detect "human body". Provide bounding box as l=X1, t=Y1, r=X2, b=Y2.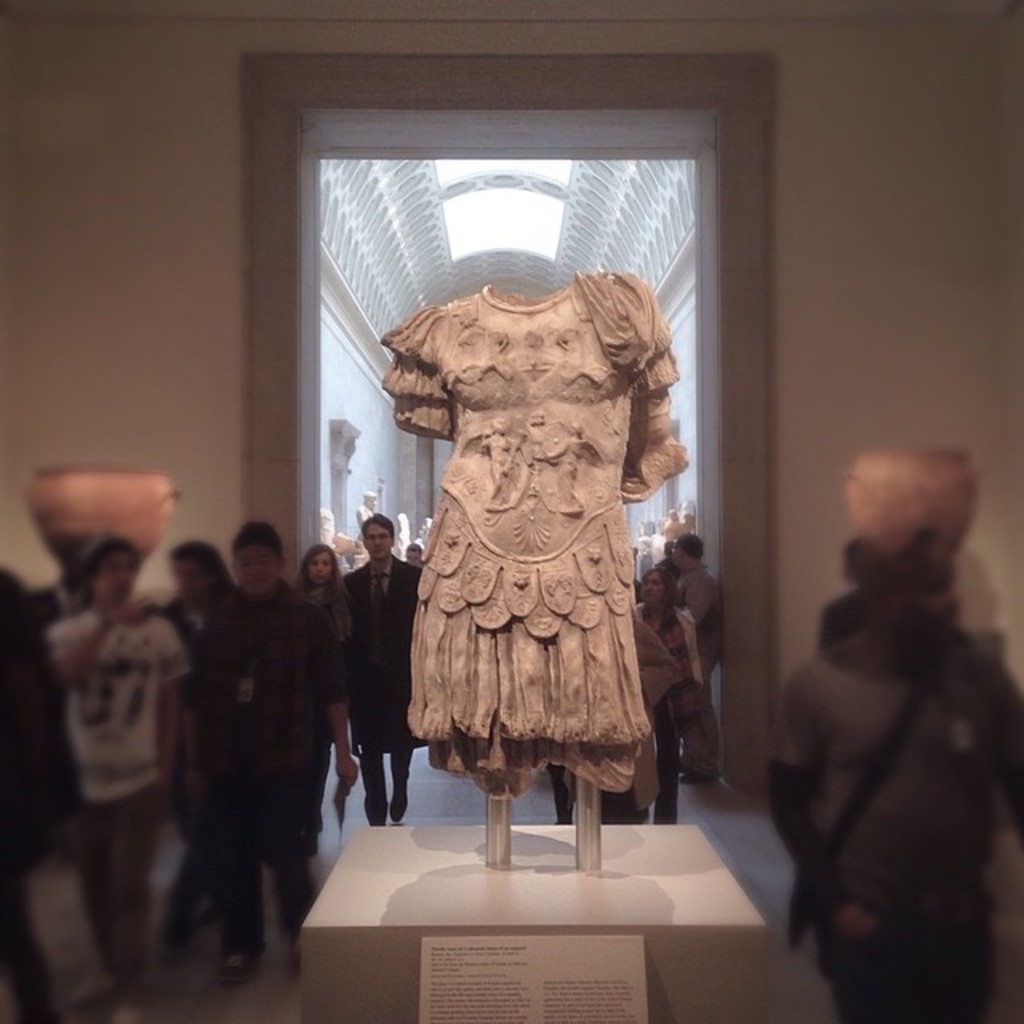
l=630, t=570, r=699, b=821.
